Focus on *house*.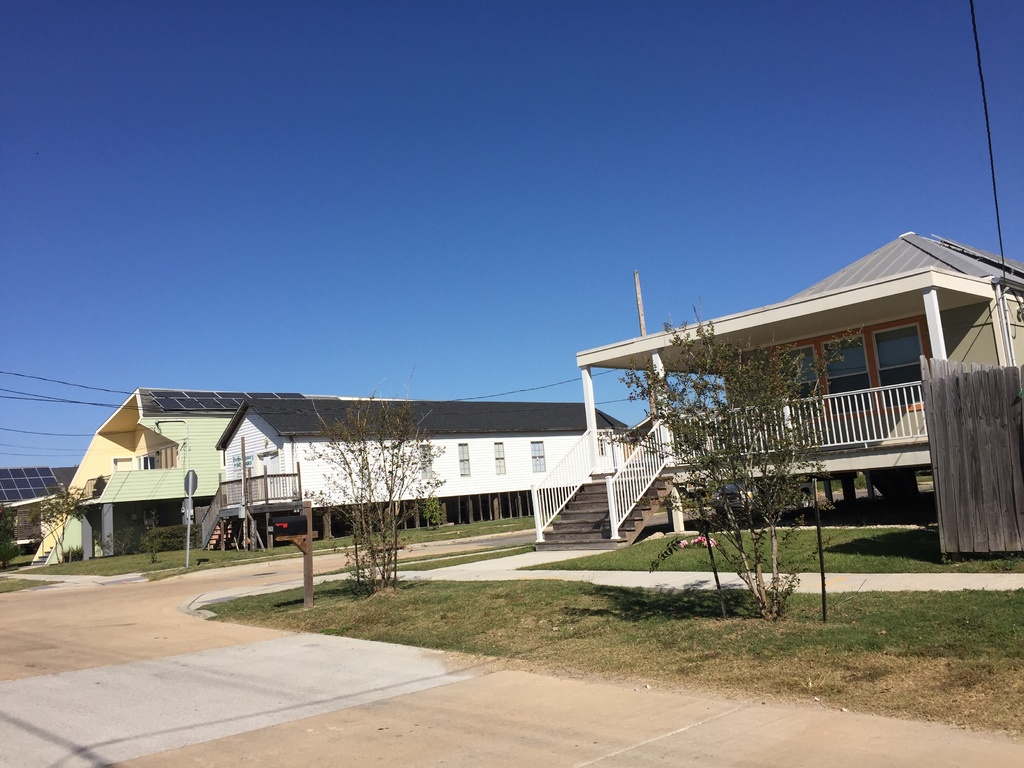
Focused at bbox=[26, 383, 244, 563].
